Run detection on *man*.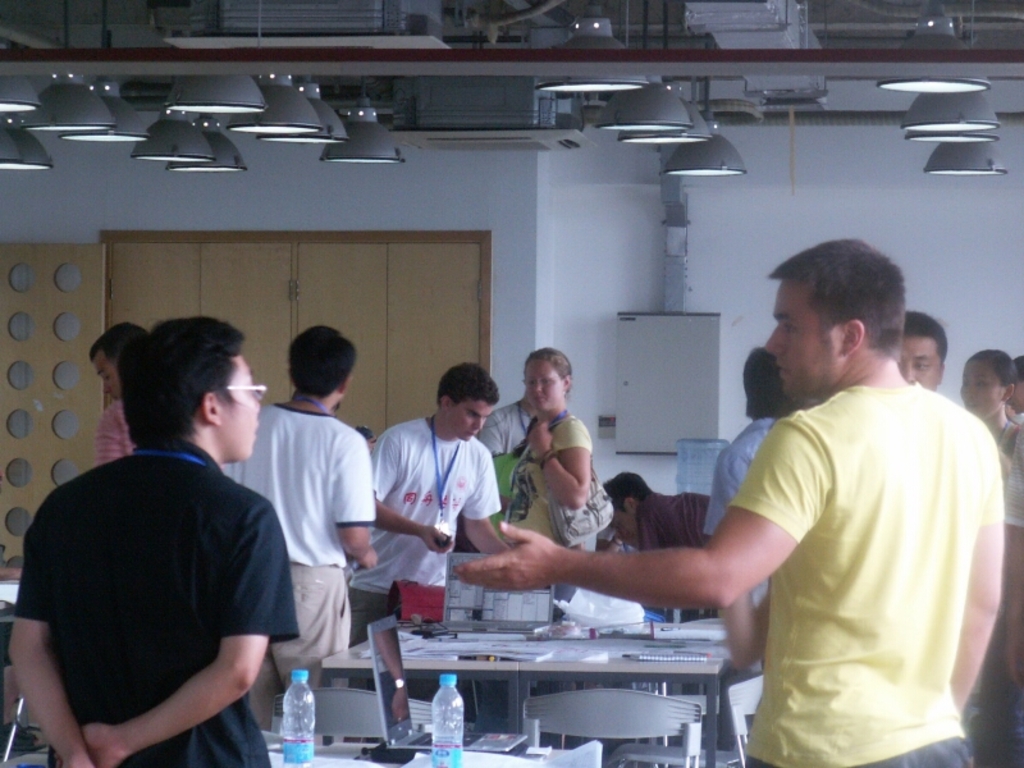
Result: [x1=600, y1=466, x2=712, y2=549].
